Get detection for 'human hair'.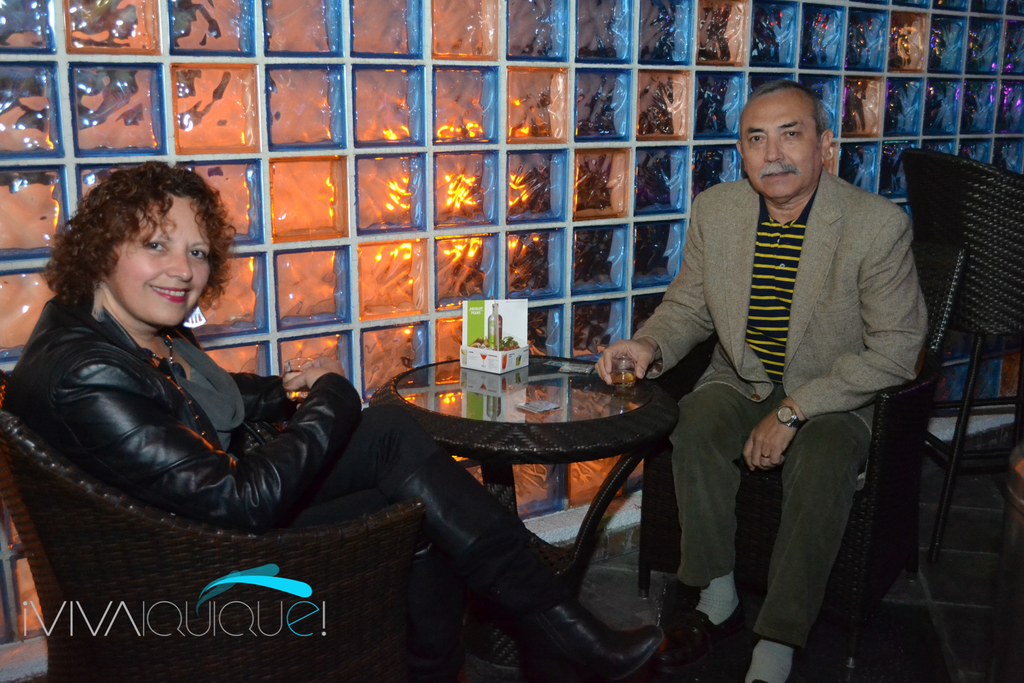
Detection: Rect(744, 80, 829, 136).
